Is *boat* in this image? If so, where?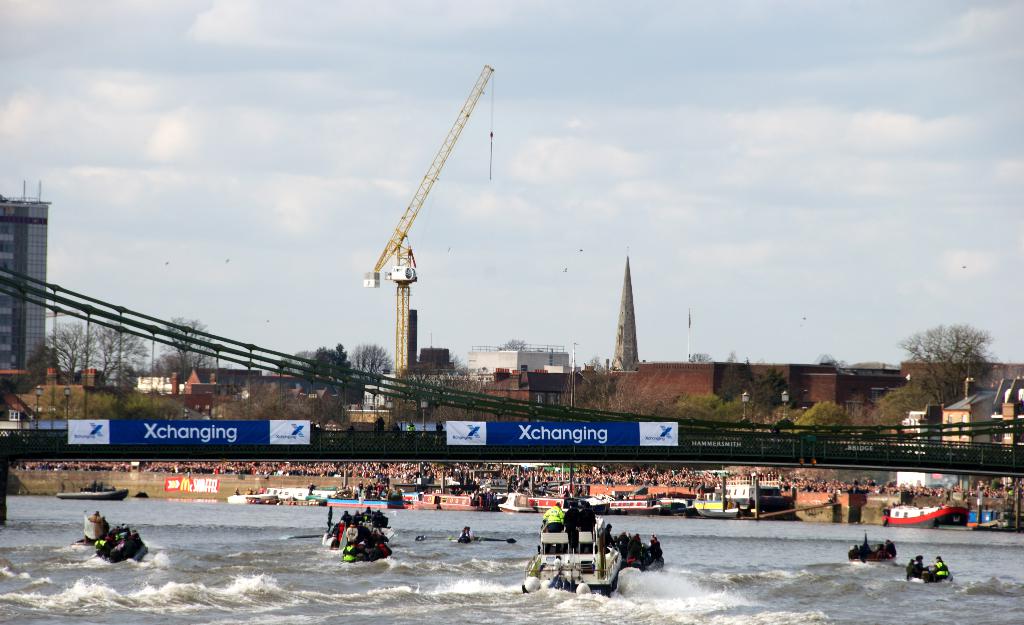
Yes, at detection(970, 514, 994, 534).
